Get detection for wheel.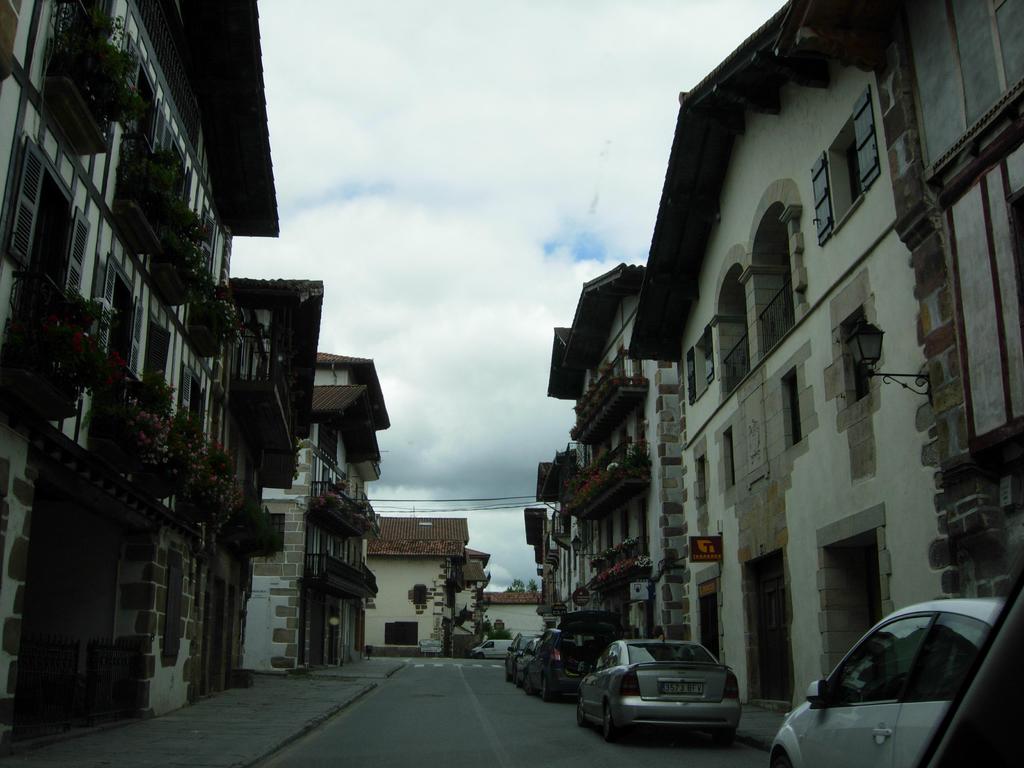
Detection: left=542, top=679, right=550, bottom=703.
